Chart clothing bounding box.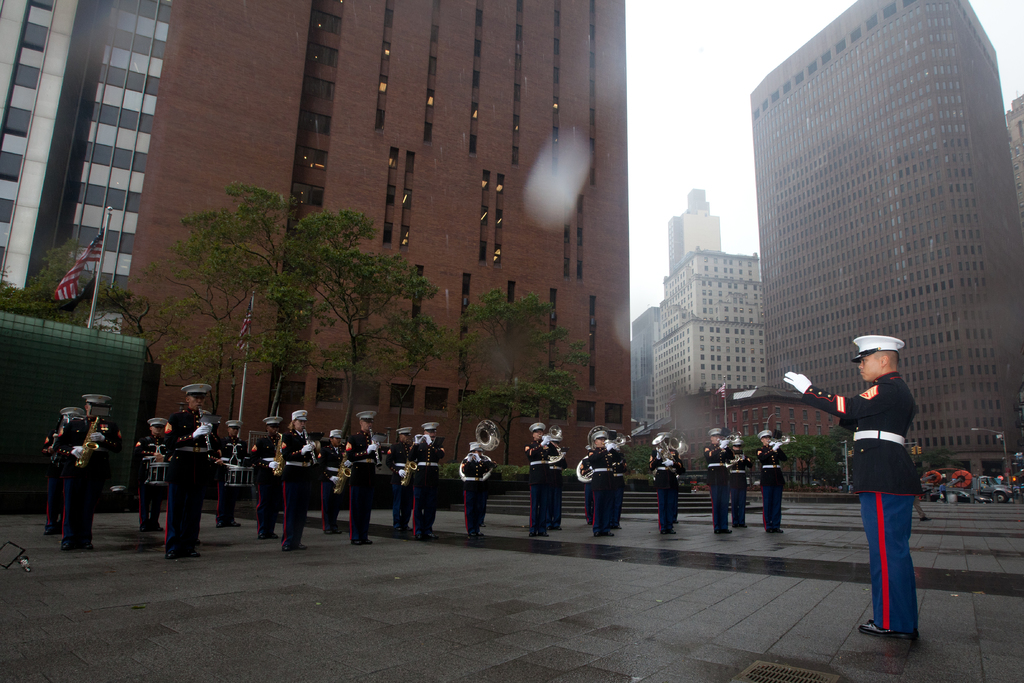
Charted: {"x1": 50, "y1": 415, "x2": 125, "y2": 541}.
